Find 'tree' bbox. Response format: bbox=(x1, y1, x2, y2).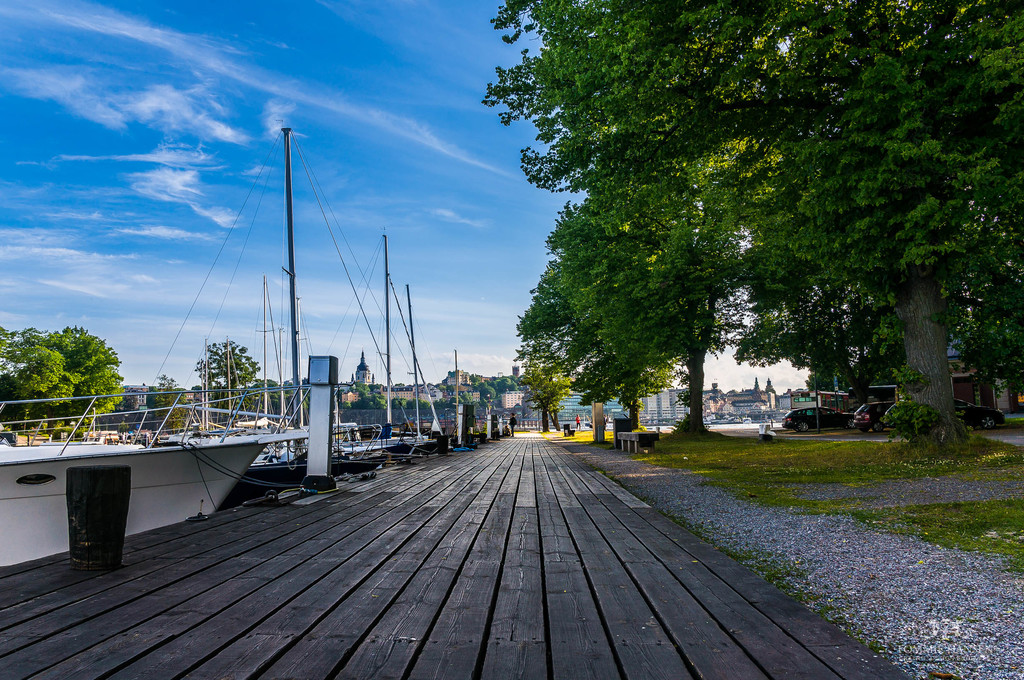
bbox=(495, 376, 521, 394).
